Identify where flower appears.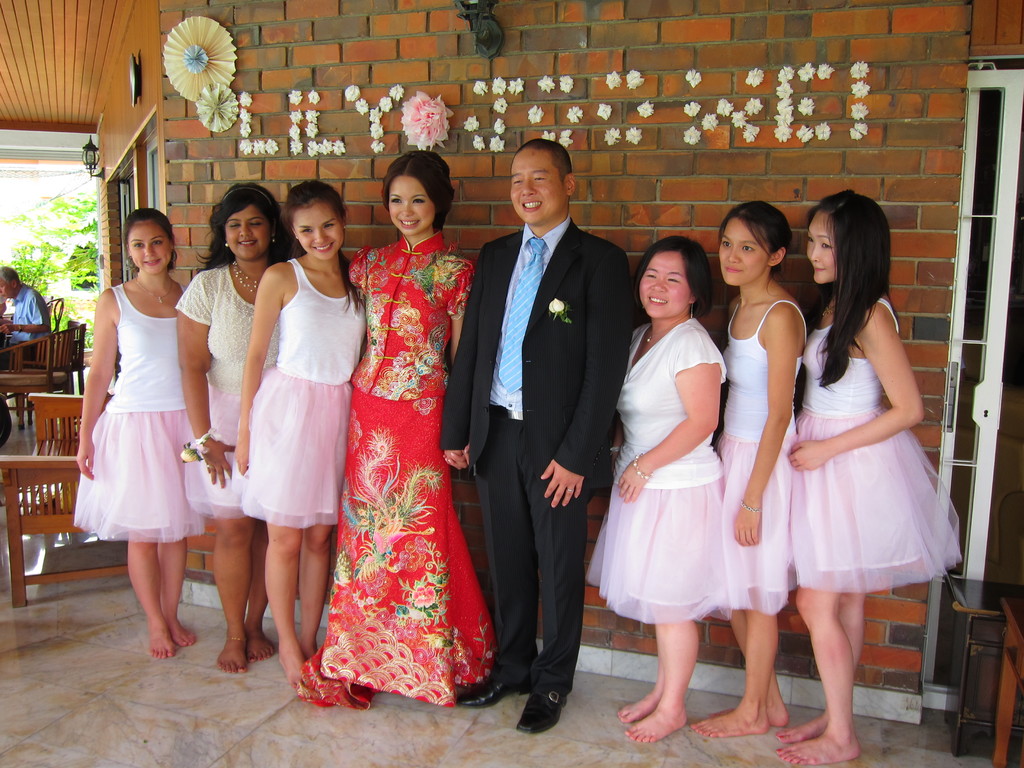
Appears at BBox(794, 61, 816, 82).
